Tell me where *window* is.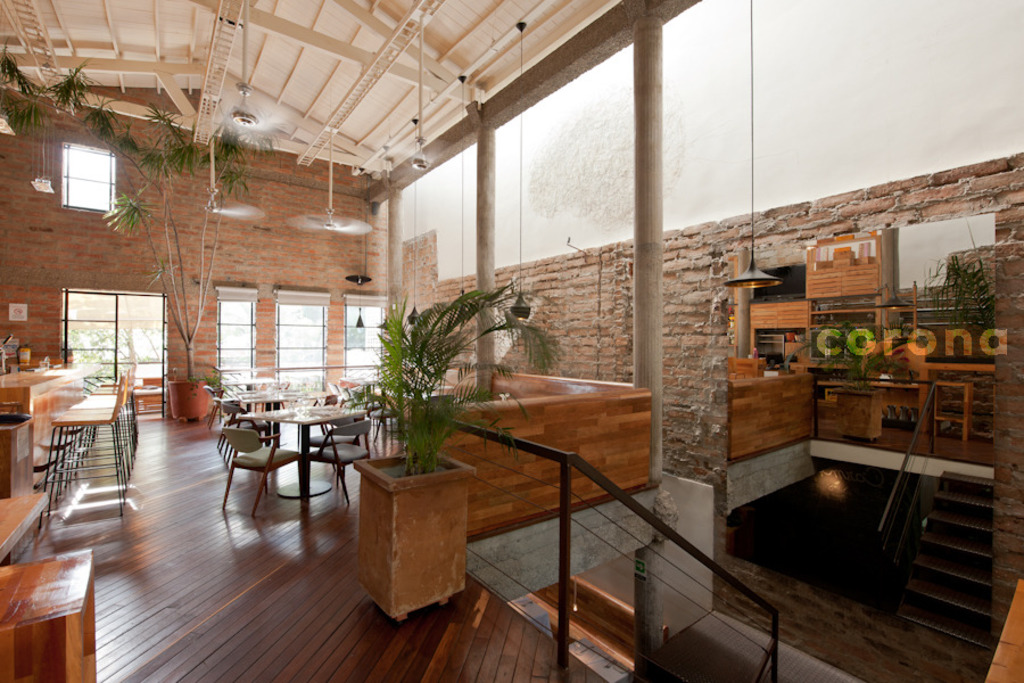
*window* is at BBox(63, 137, 115, 208).
